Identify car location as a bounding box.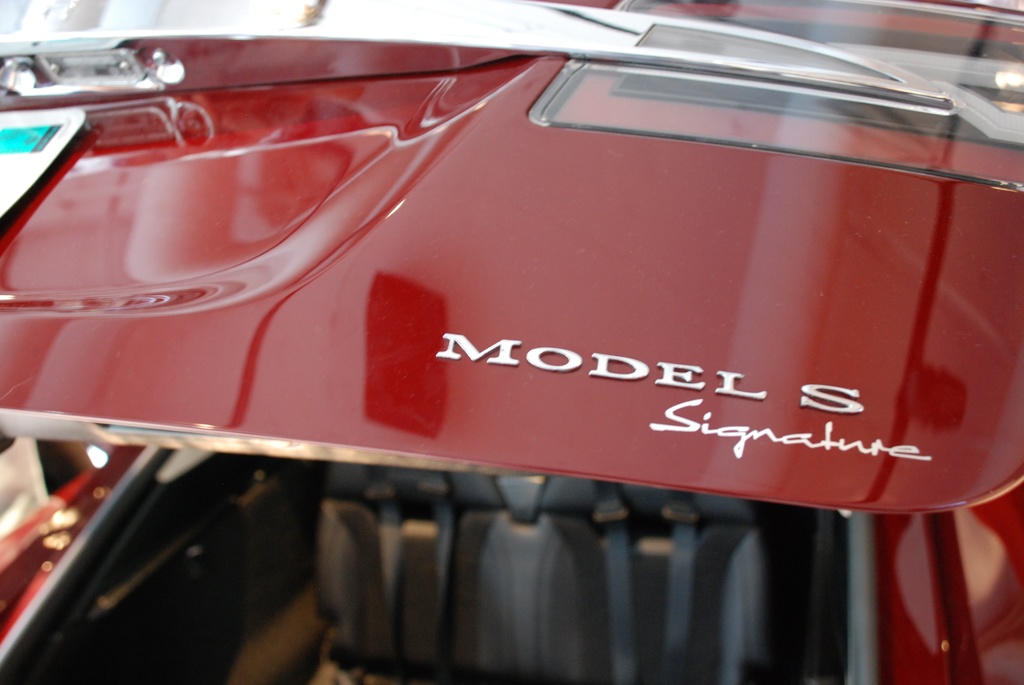
BBox(0, 0, 1023, 684).
